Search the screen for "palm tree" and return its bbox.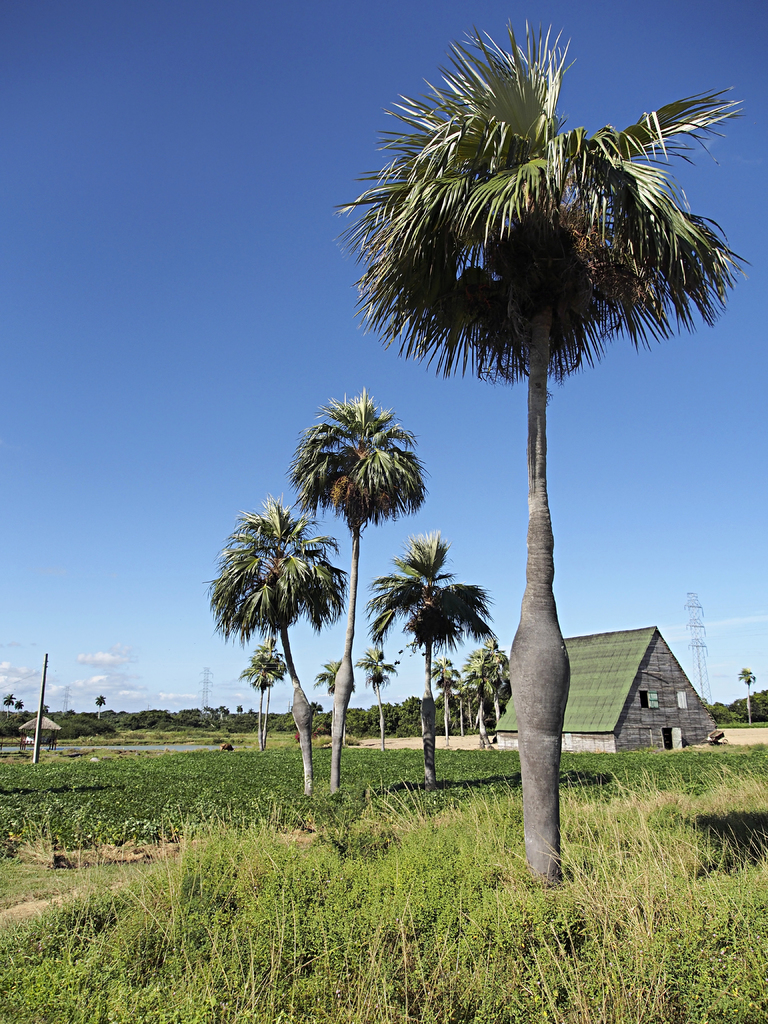
Found: {"left": 317, "top": 643, "right": 350, "bottom": 748}.
